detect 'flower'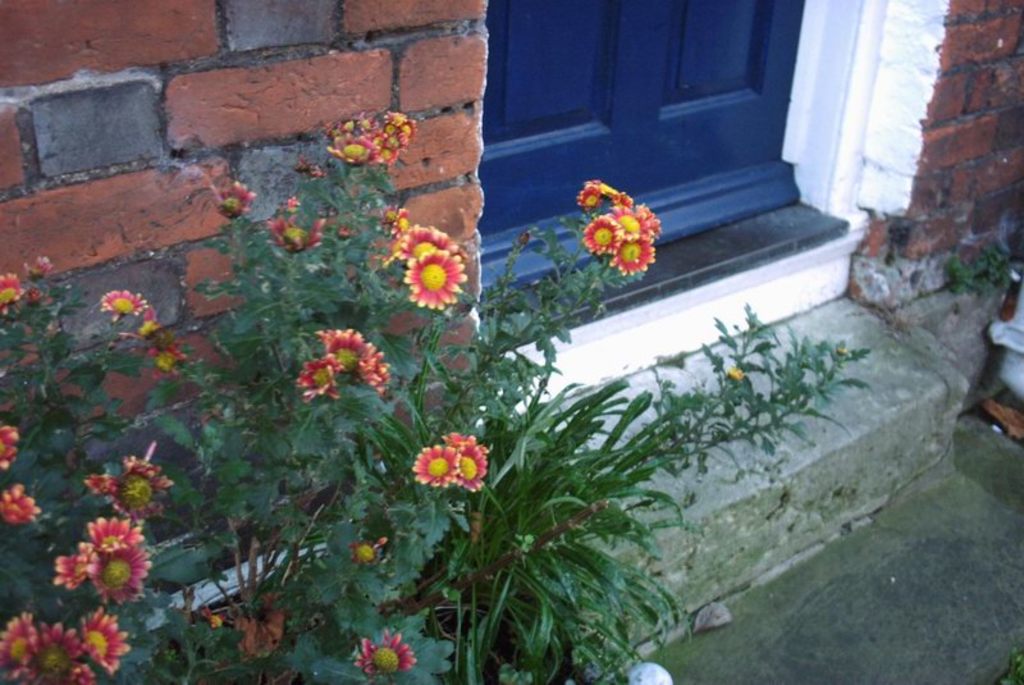
pyautogui.locateOnScreen(289, 351, 337, 403)
